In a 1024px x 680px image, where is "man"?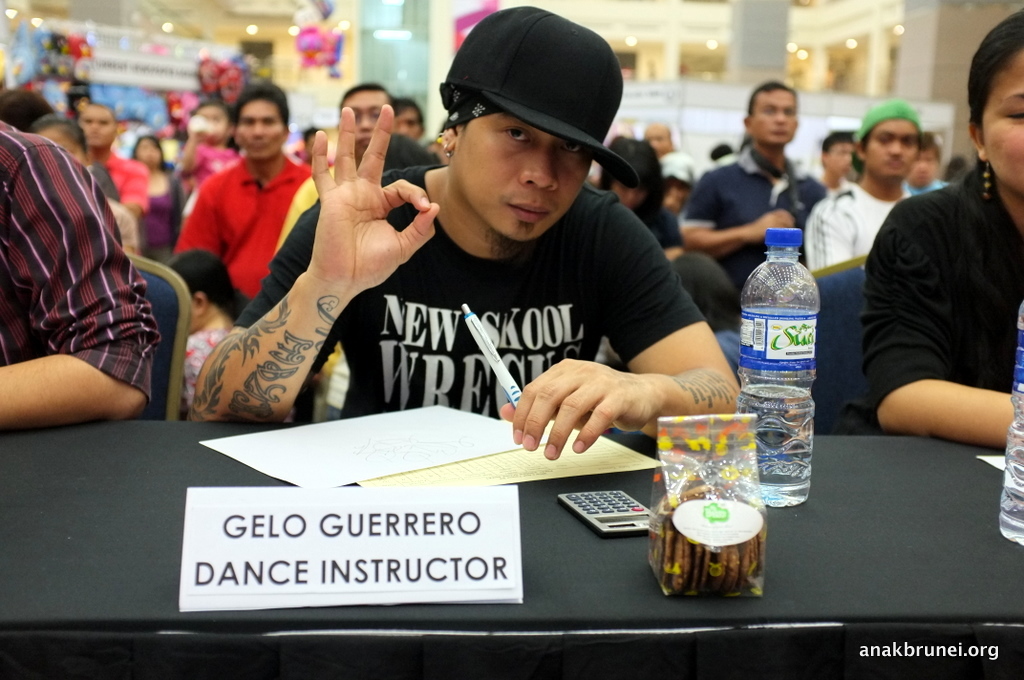
x1=681 y1=82 x2=829 y2=287.
